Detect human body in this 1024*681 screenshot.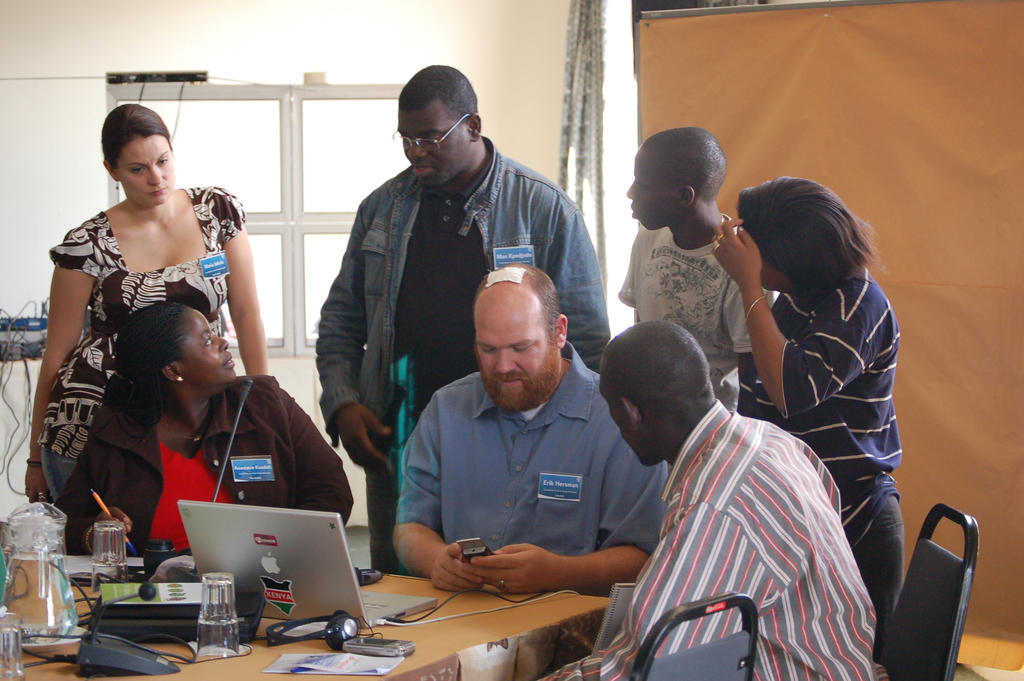
Detection: {"left": 311, "top": 138, "right": 617, "bottom": 569}.
